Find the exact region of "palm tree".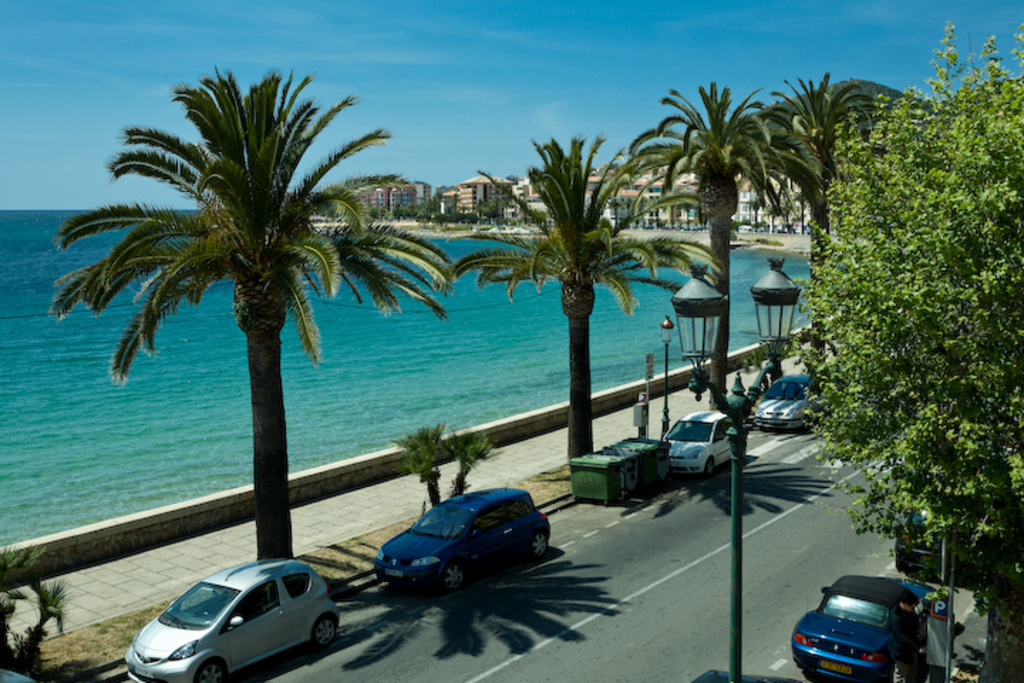
Exact region: bbox=[455, 137, 720, 468].
